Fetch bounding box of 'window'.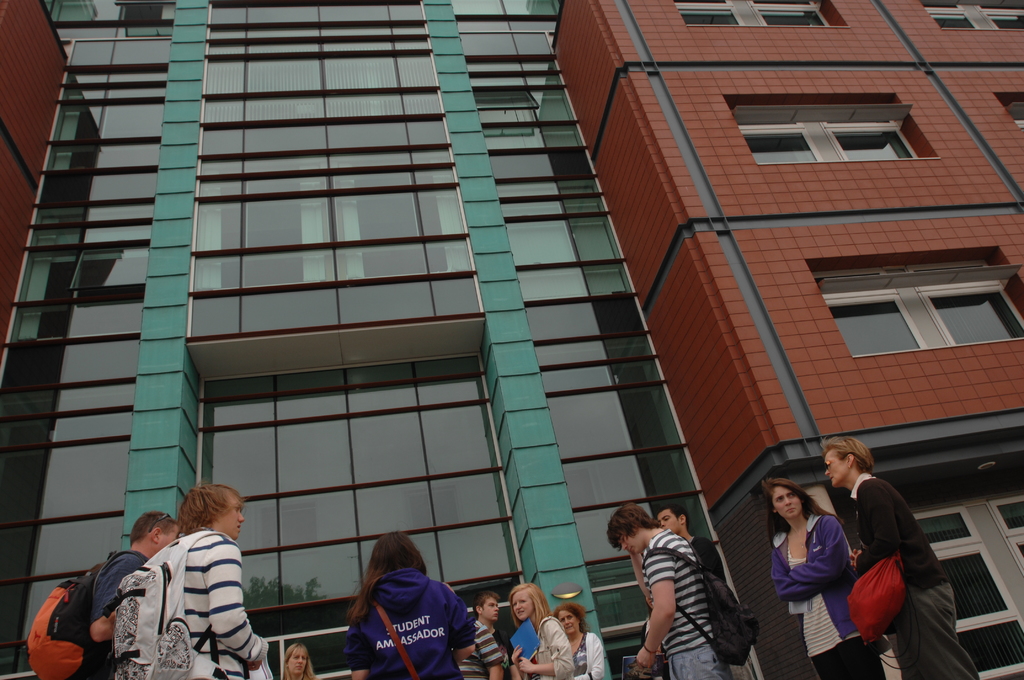
Bbox: [673, 0, 836, 28].
